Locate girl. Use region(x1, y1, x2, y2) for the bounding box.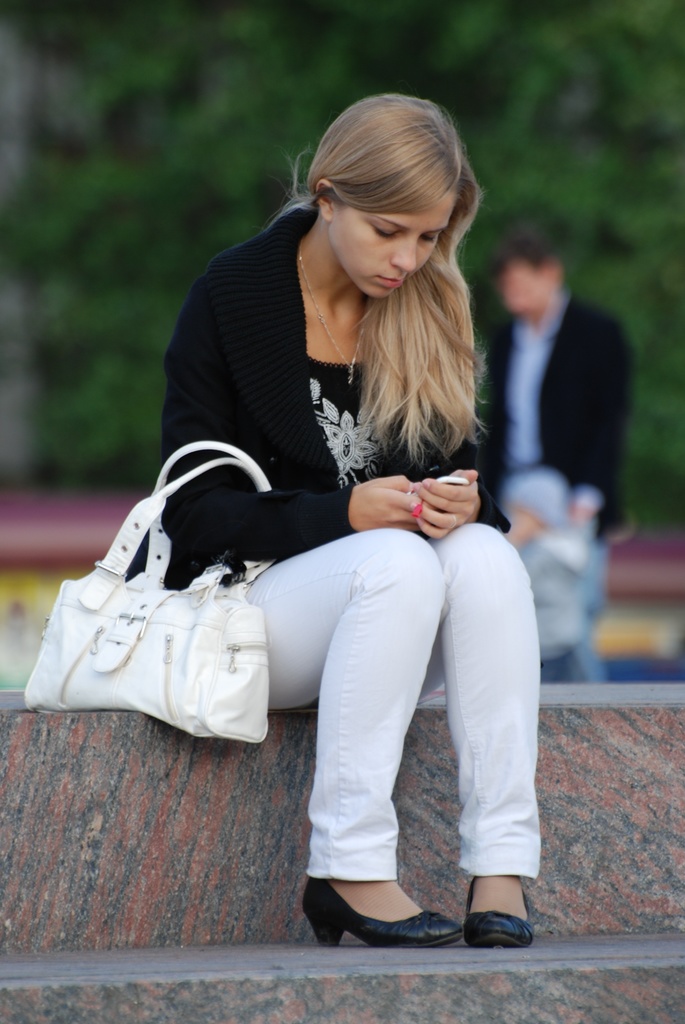
region(122, 92, 535, 949).
